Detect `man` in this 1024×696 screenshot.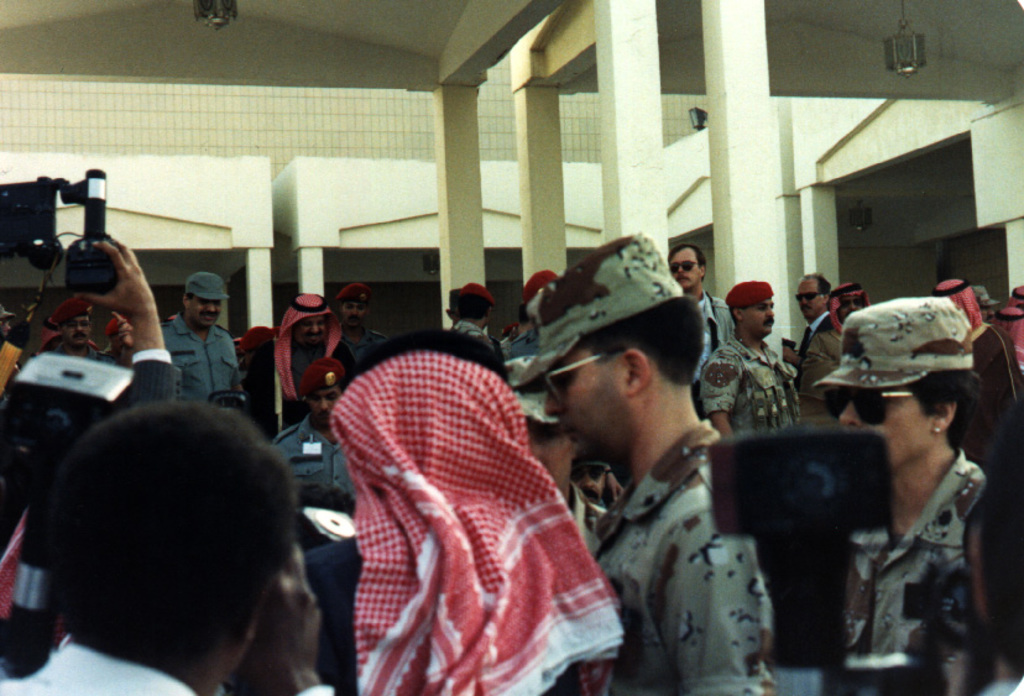
Detection: box(795, 267, 834, 350).
